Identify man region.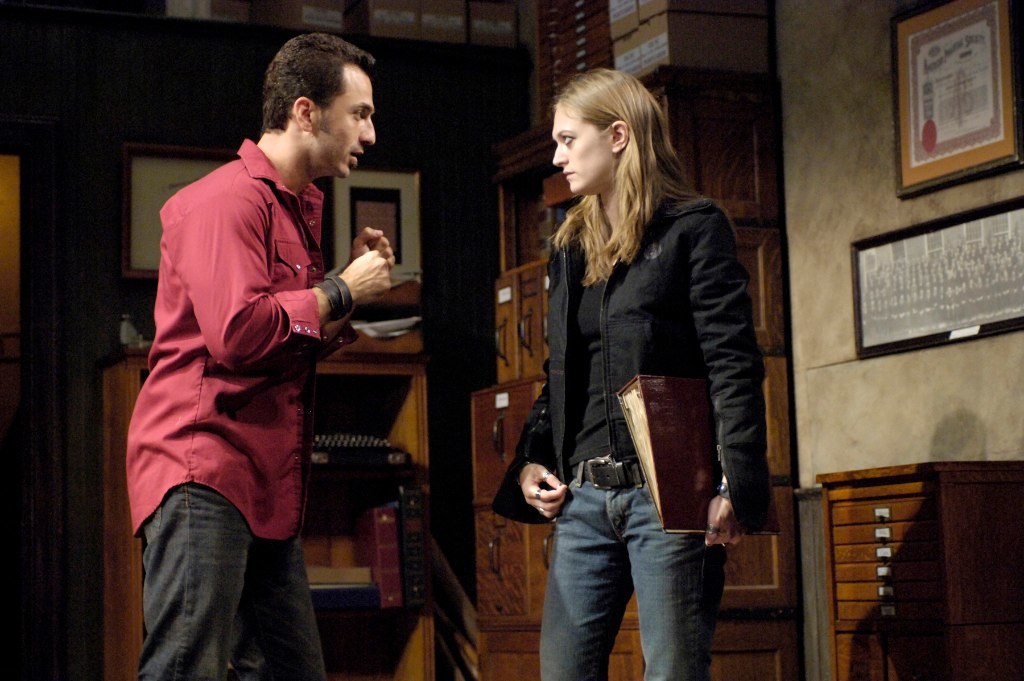
Region: x1=133, y1=44, x2=399, y2=665.
